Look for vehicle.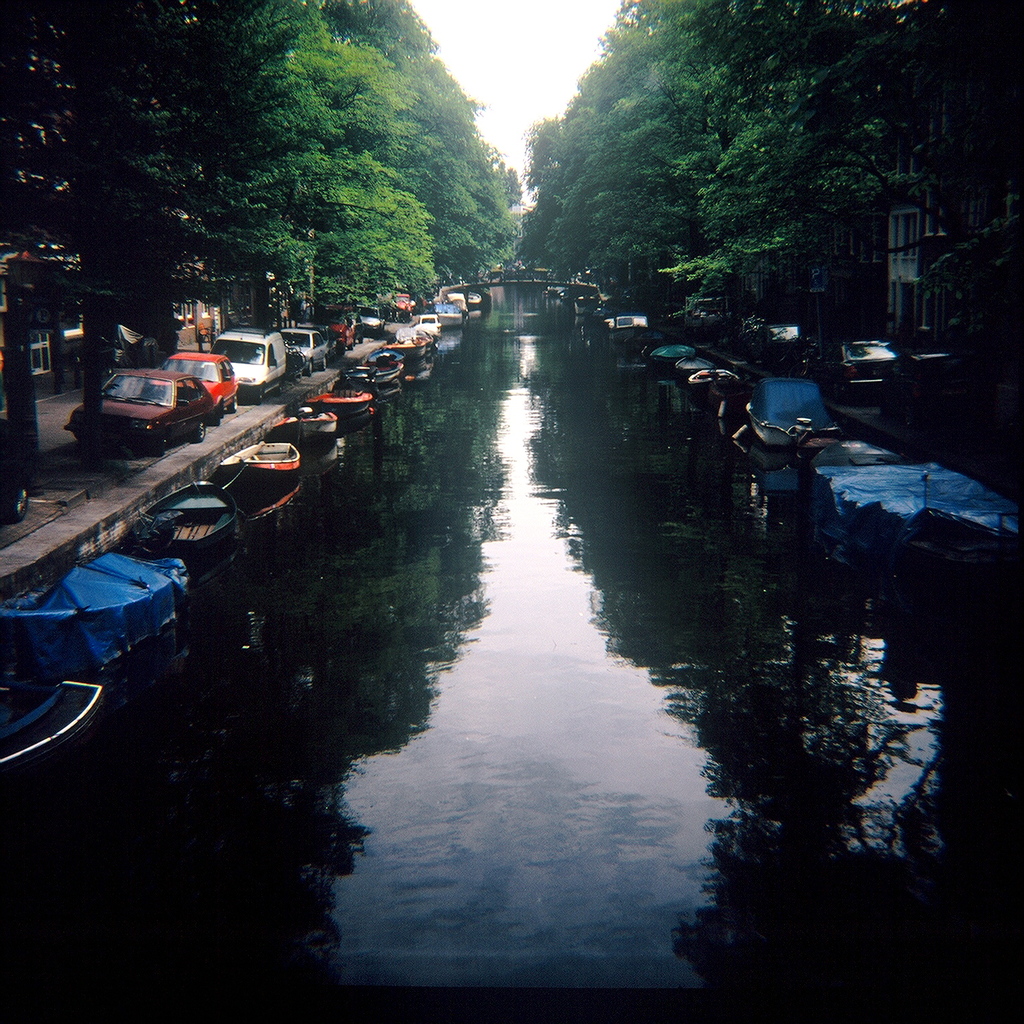
Found: bbox=[43, 347, 213, 436].
